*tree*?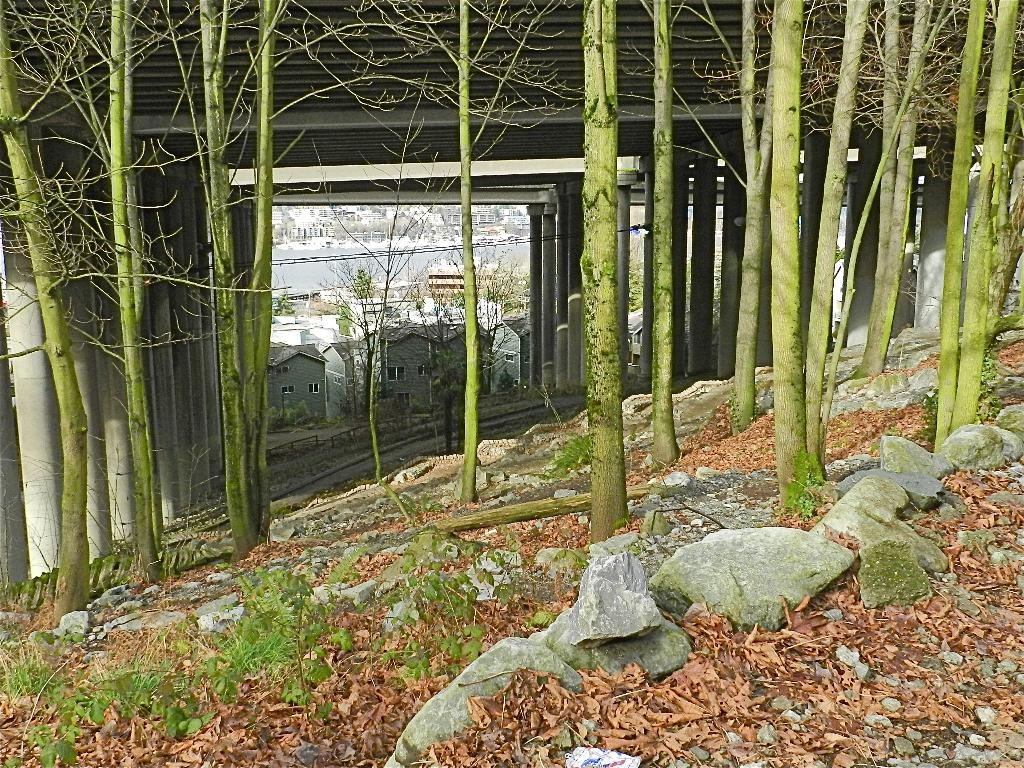
Rect(355, 0, 754, 535)
